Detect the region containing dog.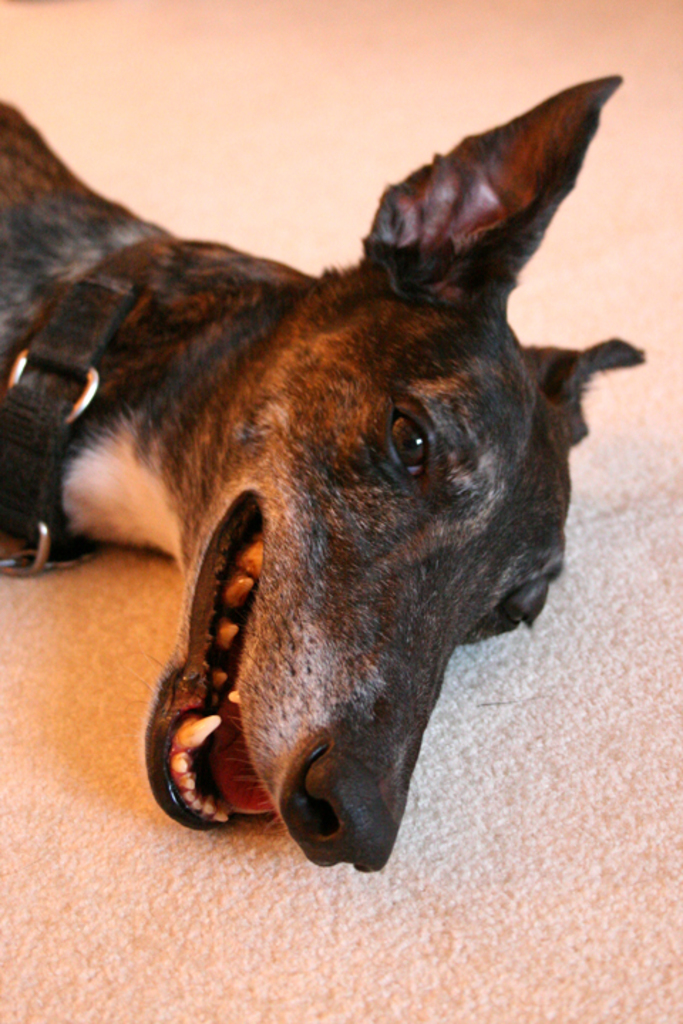
detection(0, 71, 640, 873).
